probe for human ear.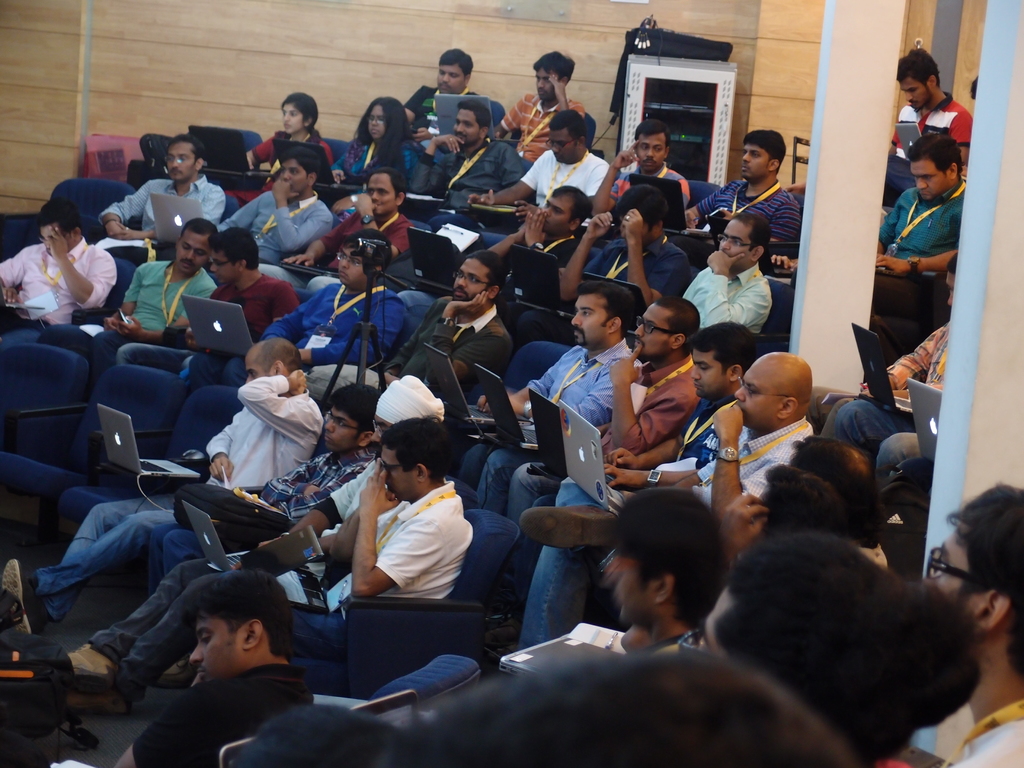
Probe result: (237, 258, 244, 276).
